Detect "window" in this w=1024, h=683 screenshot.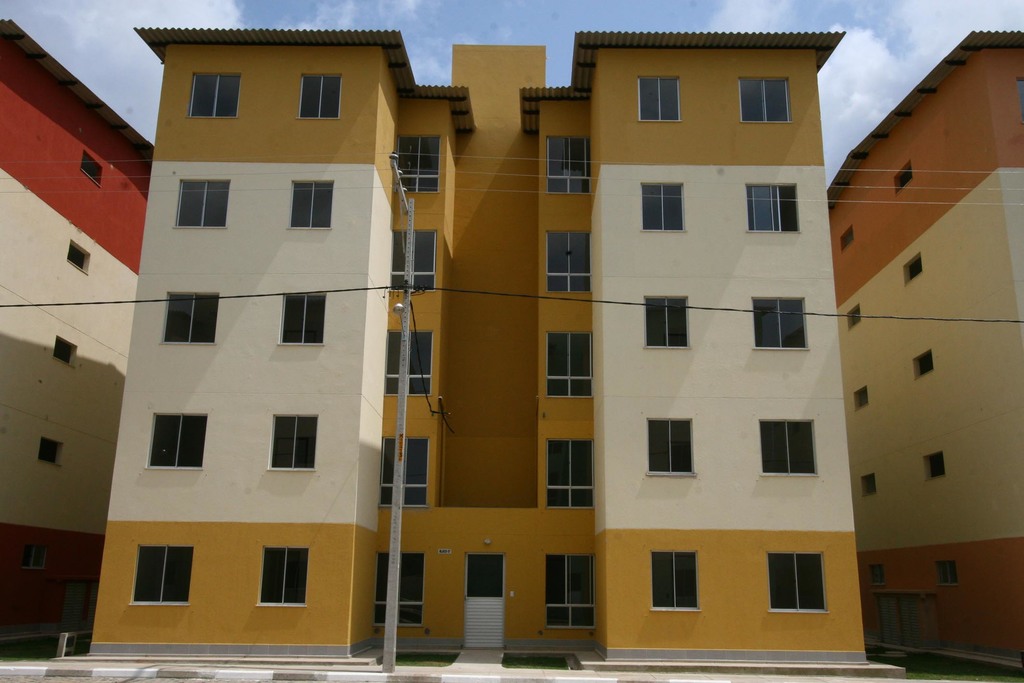
Detection: 547:436:590:508.
